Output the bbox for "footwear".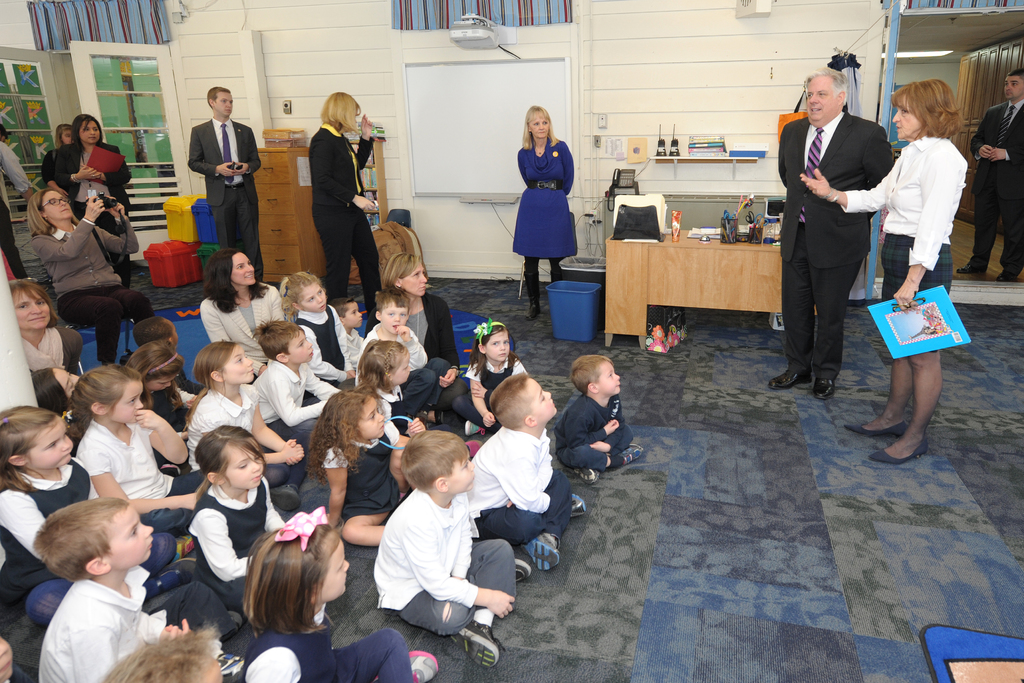
left=408, top=650, right=440, bottom=682.
